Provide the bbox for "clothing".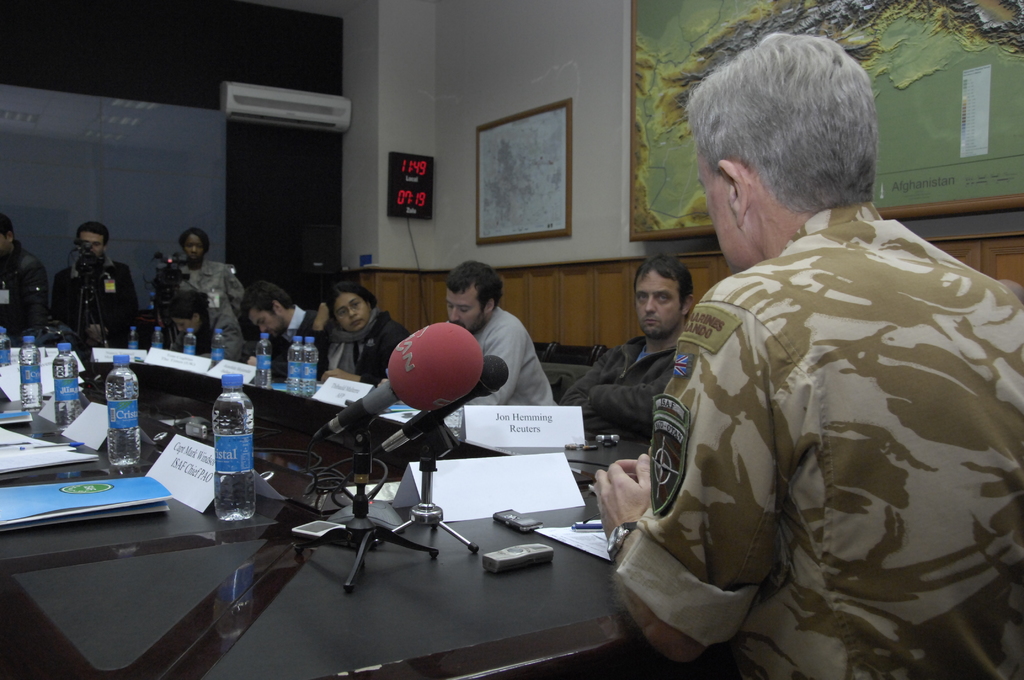
[left=40, top=254, right=134, bottom=358].
